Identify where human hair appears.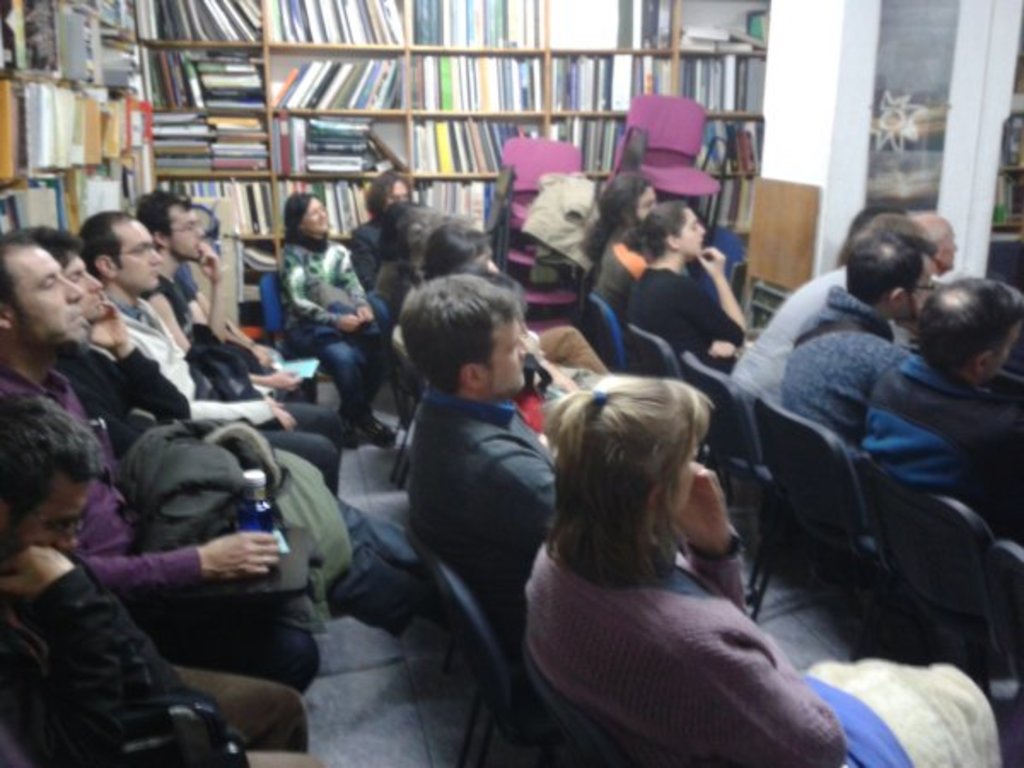
Appears at Rect(389, 265, 531, 399).
